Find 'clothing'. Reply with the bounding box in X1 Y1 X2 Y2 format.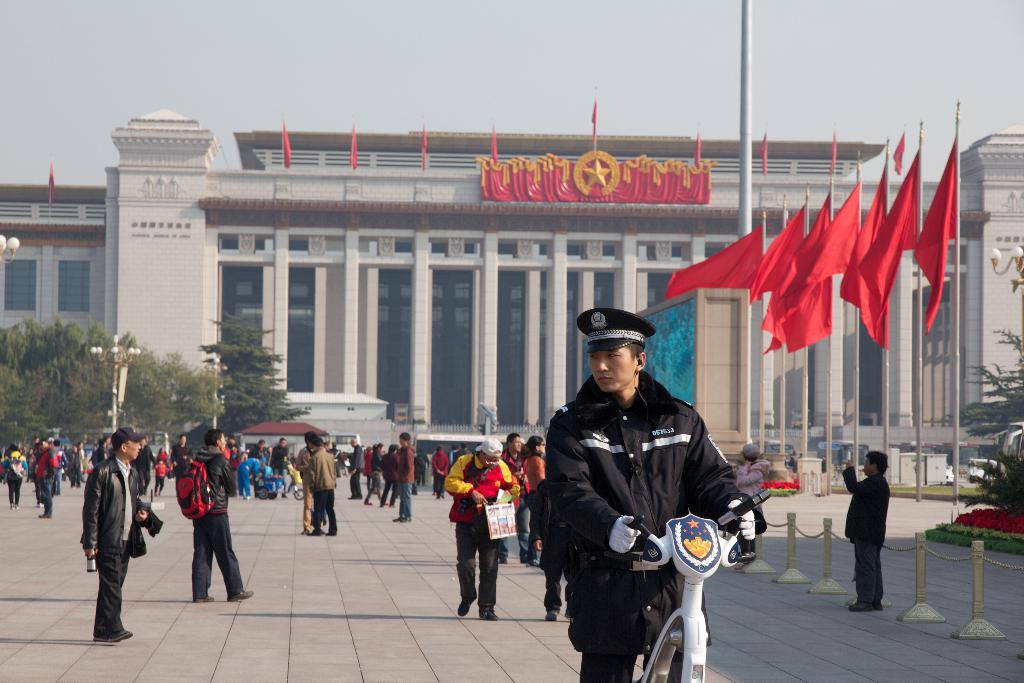
531 473 572 607.
